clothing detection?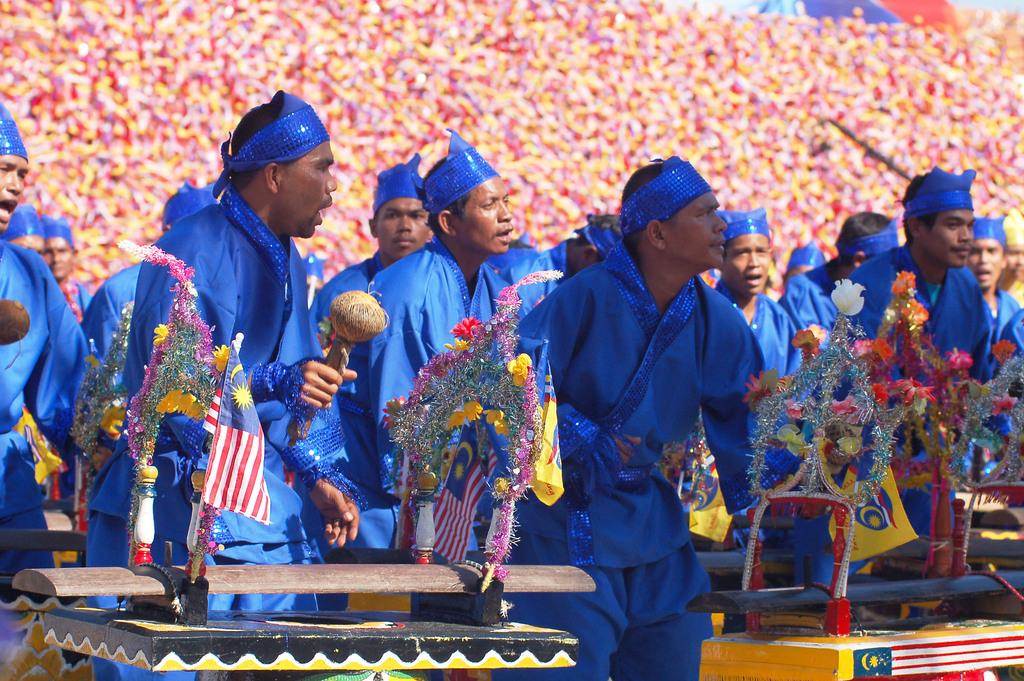
x1=714 y1=275 x2=817 y2=590
